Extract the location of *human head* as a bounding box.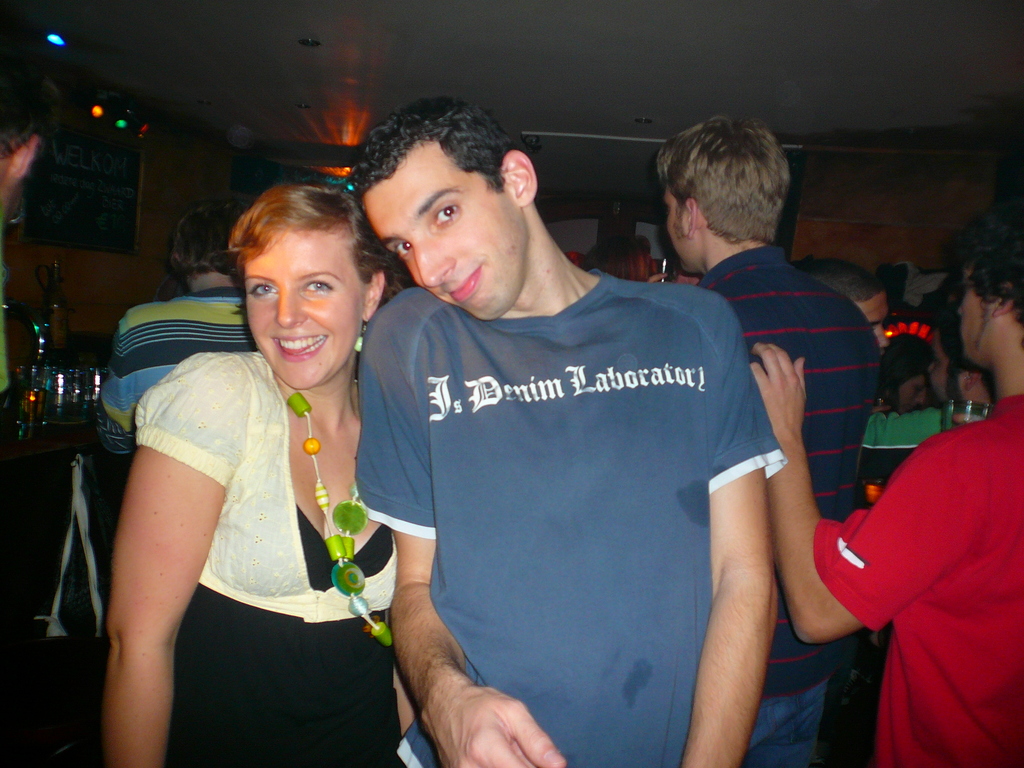
(x1=656, y1=116, x2=792, y2=275).
